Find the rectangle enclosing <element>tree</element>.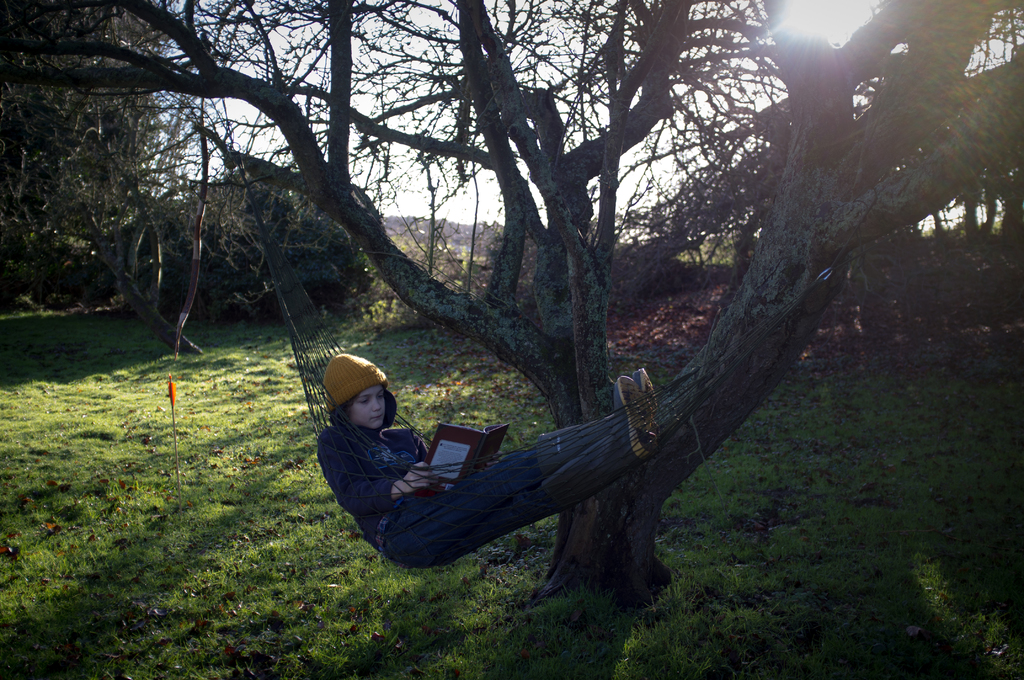
Rect(111, 176, 377, 337).
